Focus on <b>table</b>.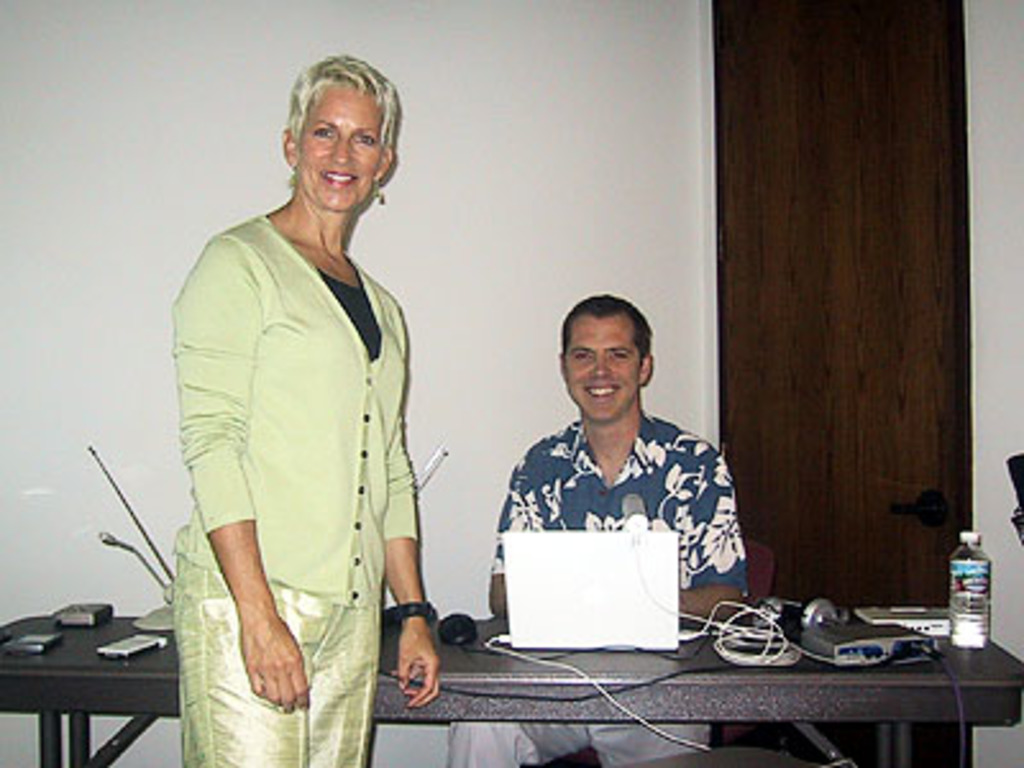
Focused at {"left": 0, "top": 612, "right": 182, "bottom": 765}.
